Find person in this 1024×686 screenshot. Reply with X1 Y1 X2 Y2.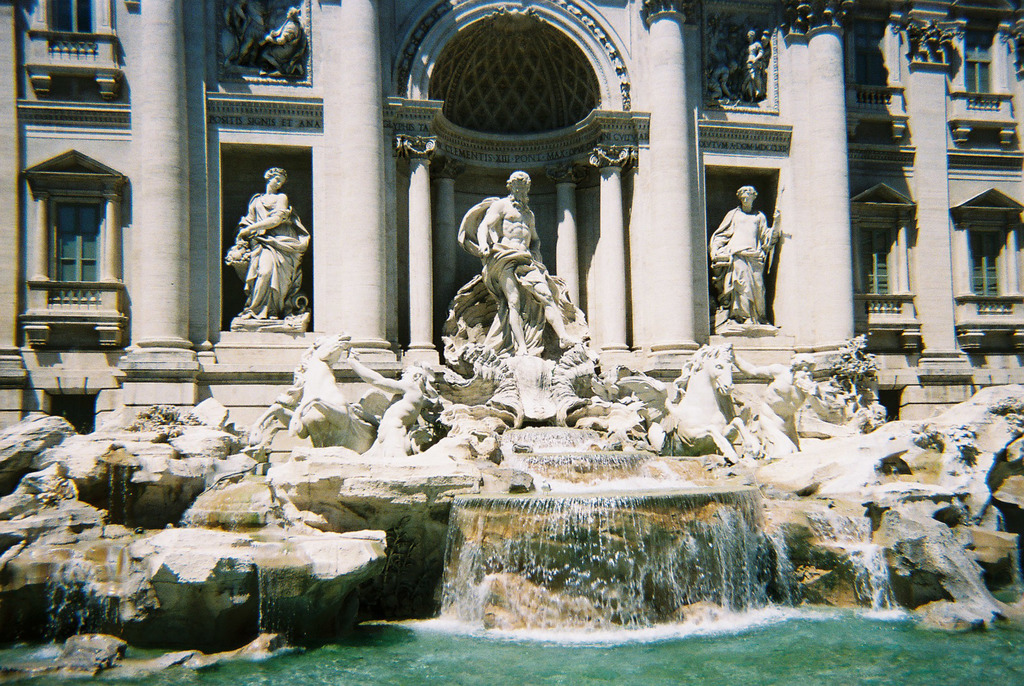
476 166 588 360.
